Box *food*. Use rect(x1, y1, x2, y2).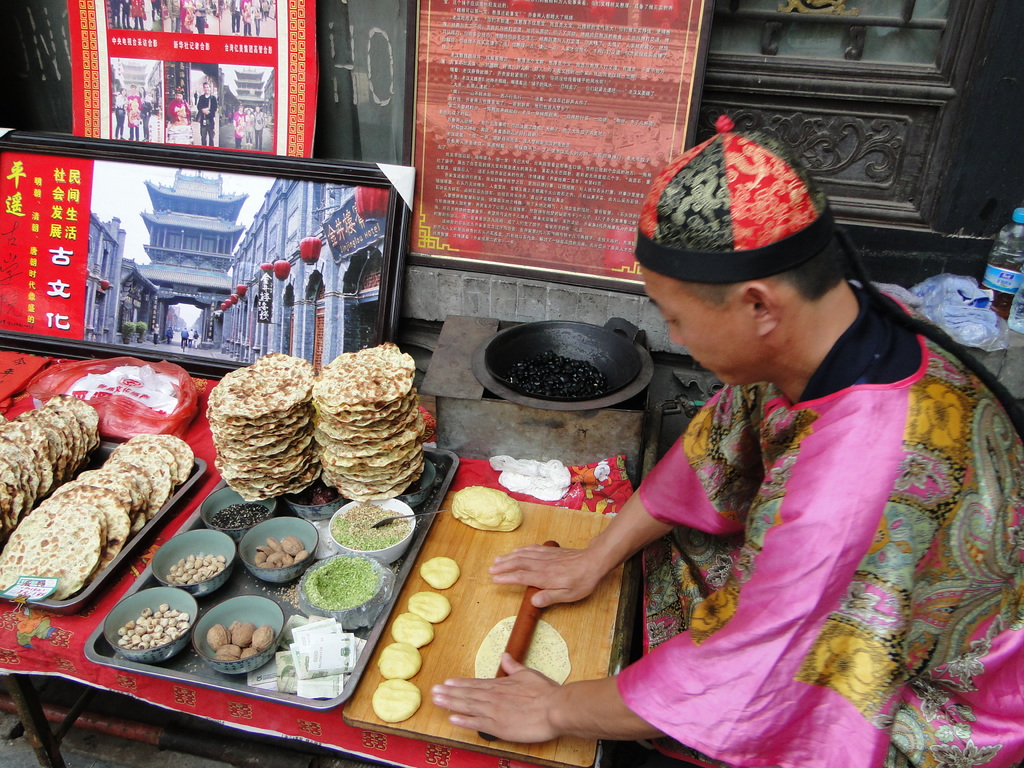
rect(323, 502, 413, 553).
